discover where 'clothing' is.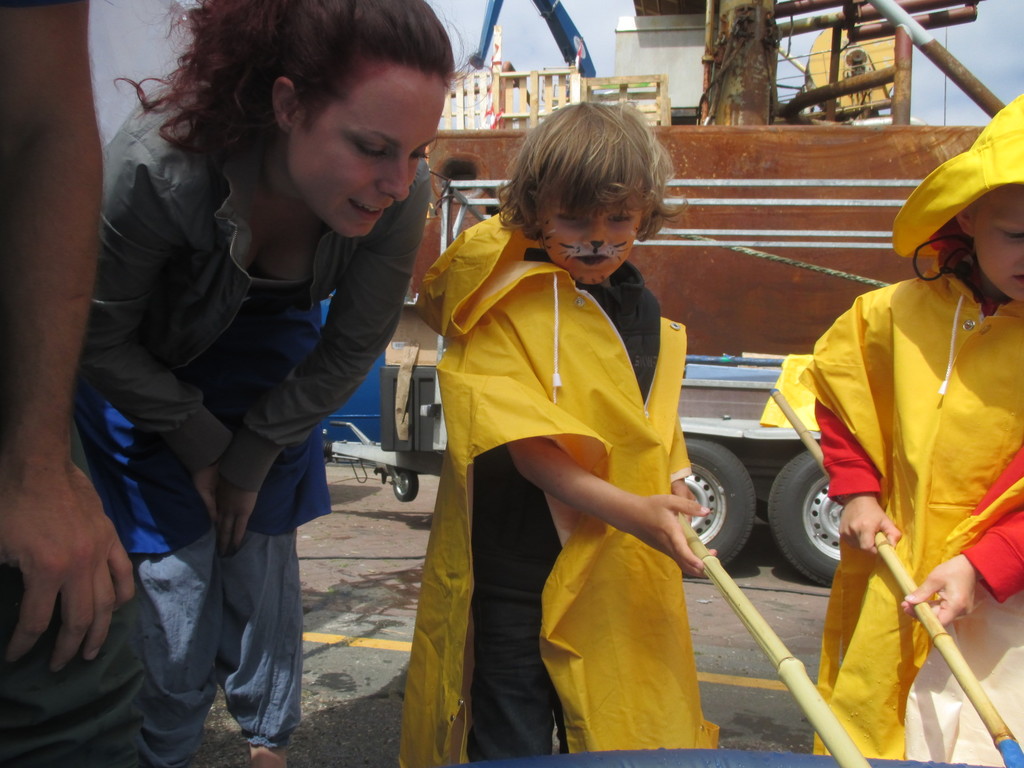
Discovered at [0,419,147,767].
